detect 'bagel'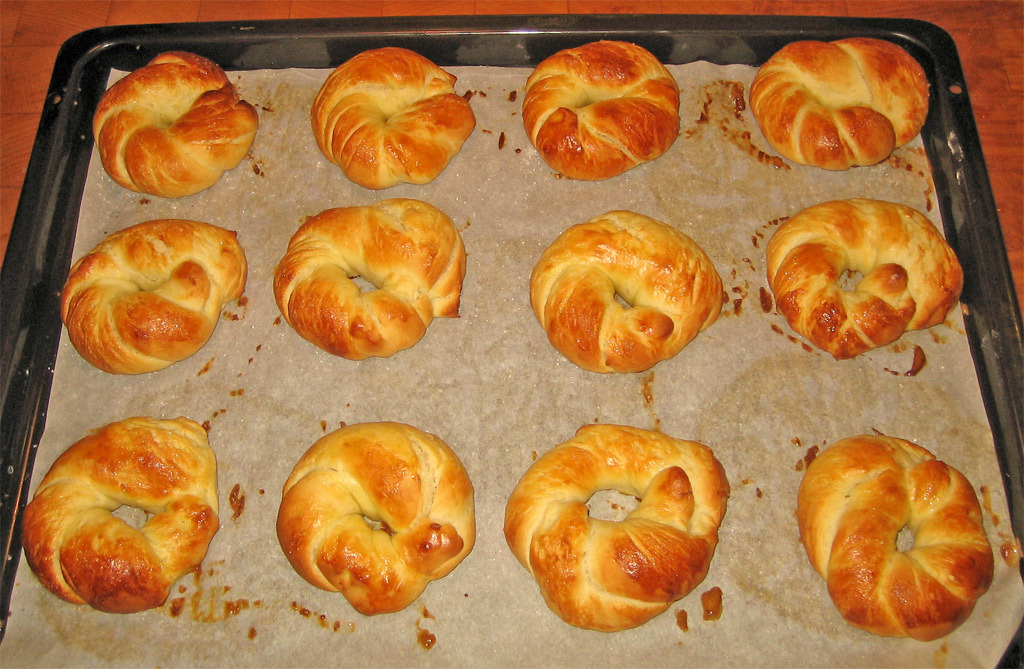
311,42,483,195
